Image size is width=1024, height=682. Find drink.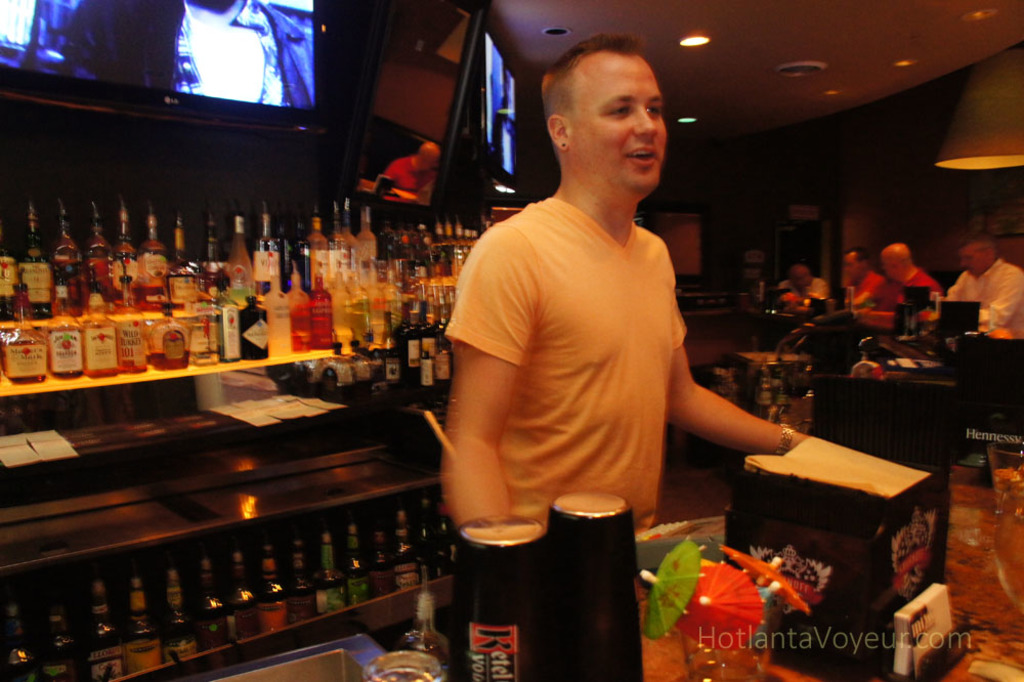
[351, 227, 378, 287].
